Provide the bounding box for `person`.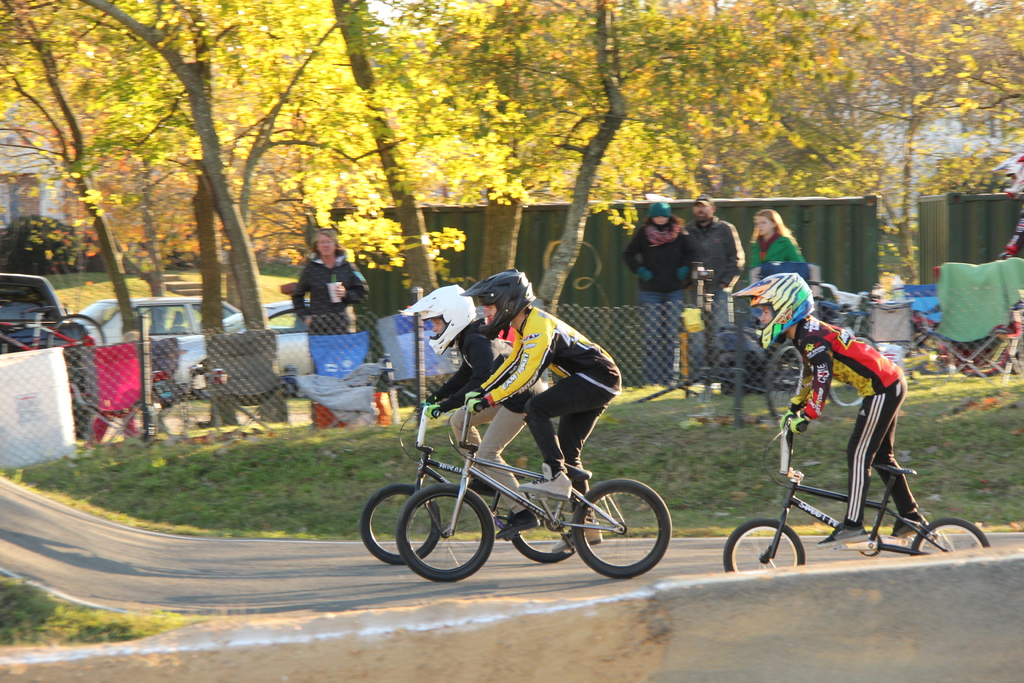
BBox(461, 265, 621, 557).
